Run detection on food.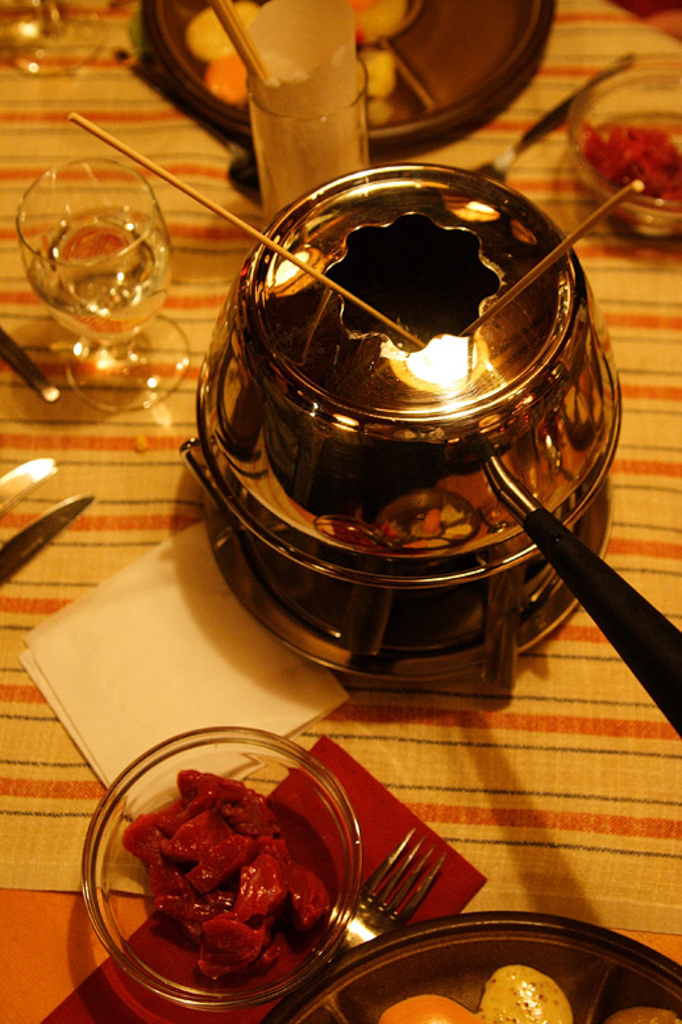
Result: (183,0,415,129).
